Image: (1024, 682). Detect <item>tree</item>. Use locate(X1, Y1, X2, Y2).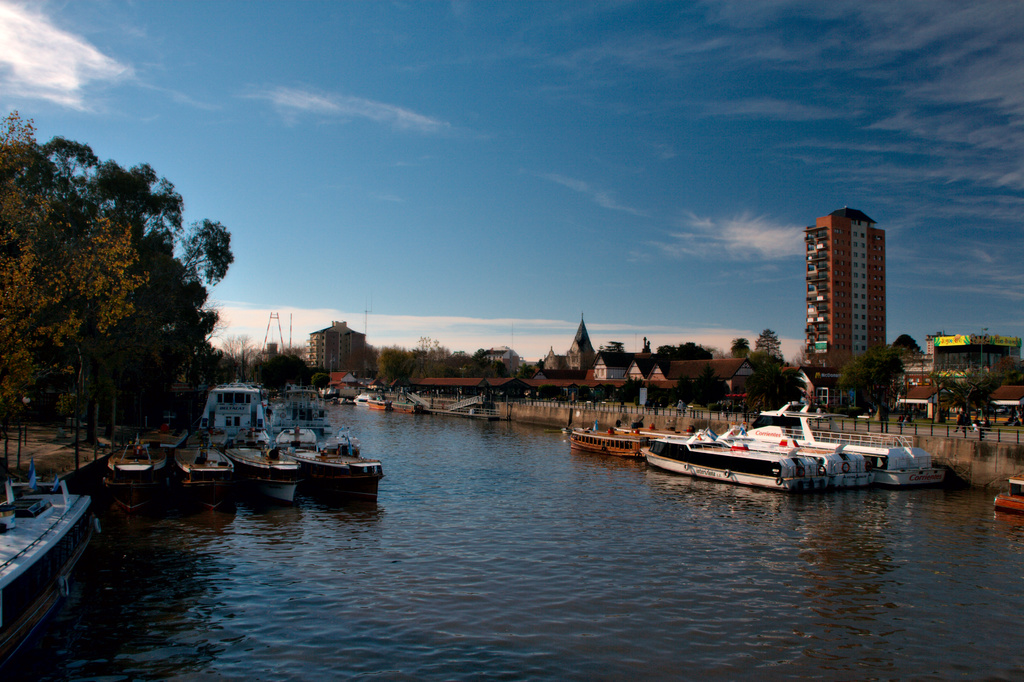
locate(830, 343, 911, 433).
